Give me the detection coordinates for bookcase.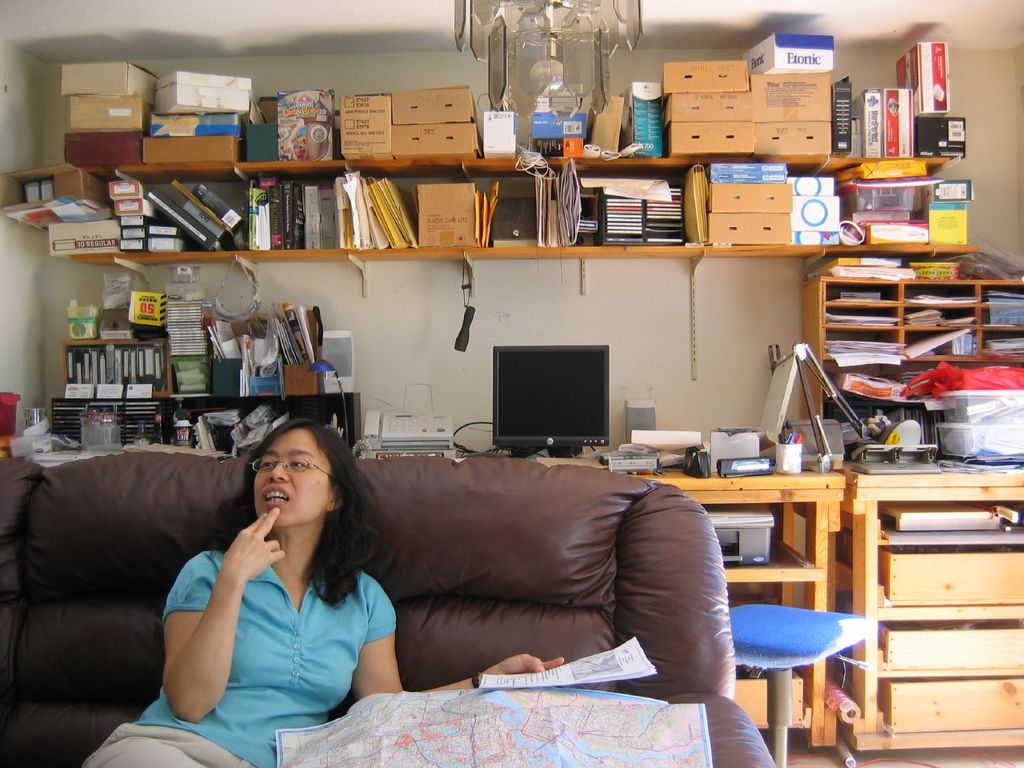
box(0, 106, 1023, 756).
